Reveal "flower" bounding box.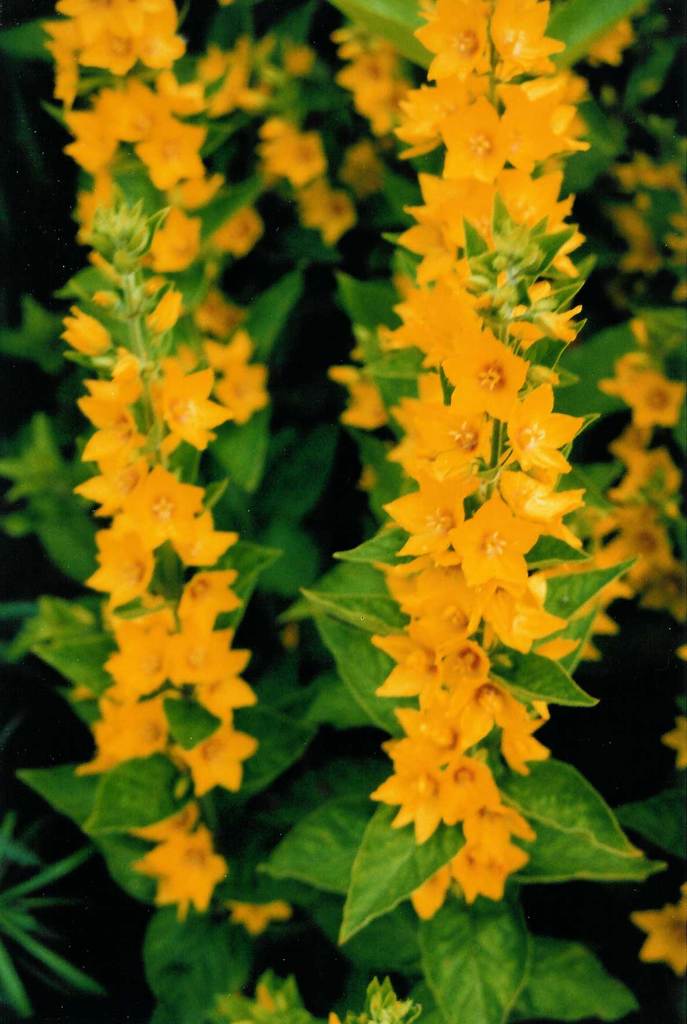
Revealed: detection(118, 797, 237, 919).
